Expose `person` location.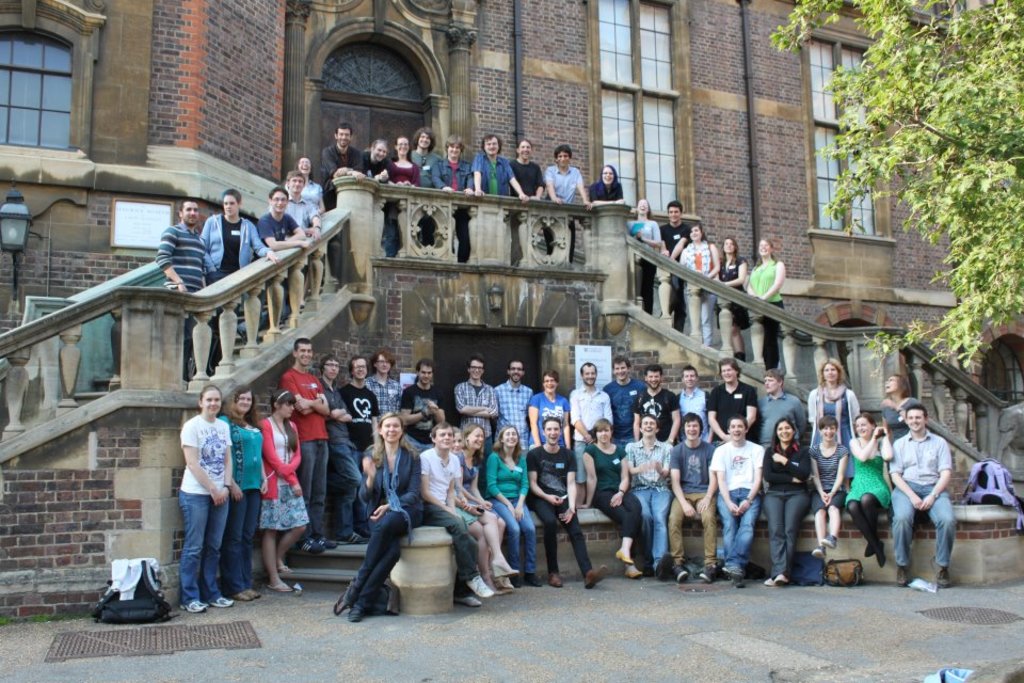
Exposed at left=158, top=195, right=228, bottom=388.
